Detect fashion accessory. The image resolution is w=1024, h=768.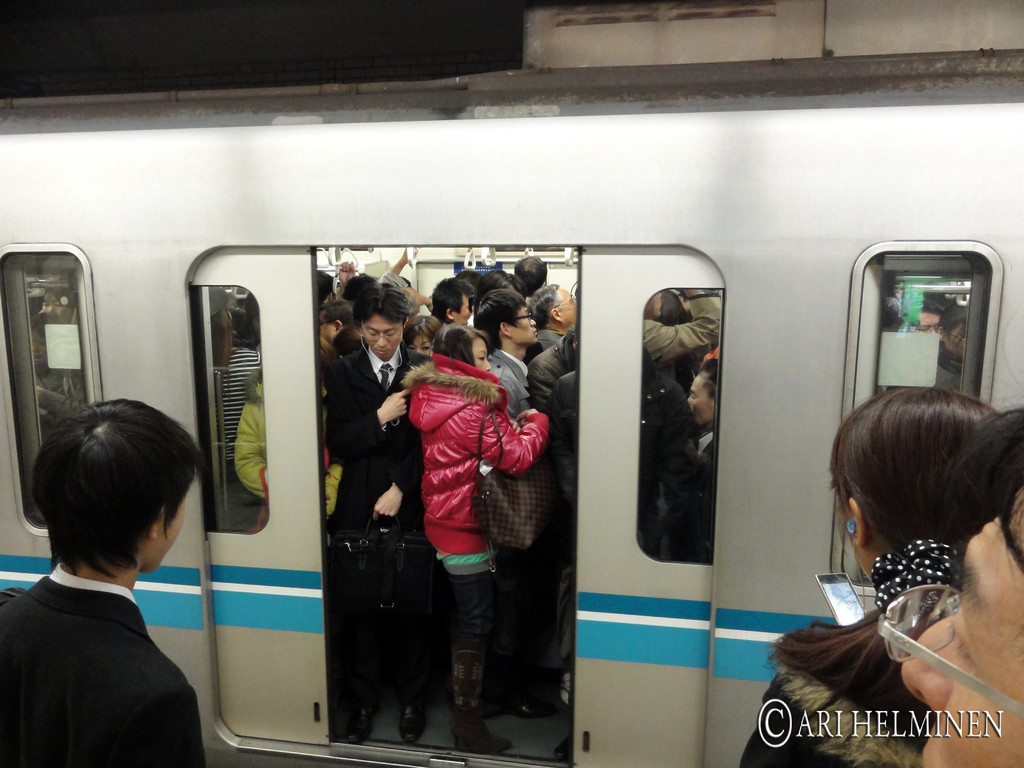
(868,545,963,612).
